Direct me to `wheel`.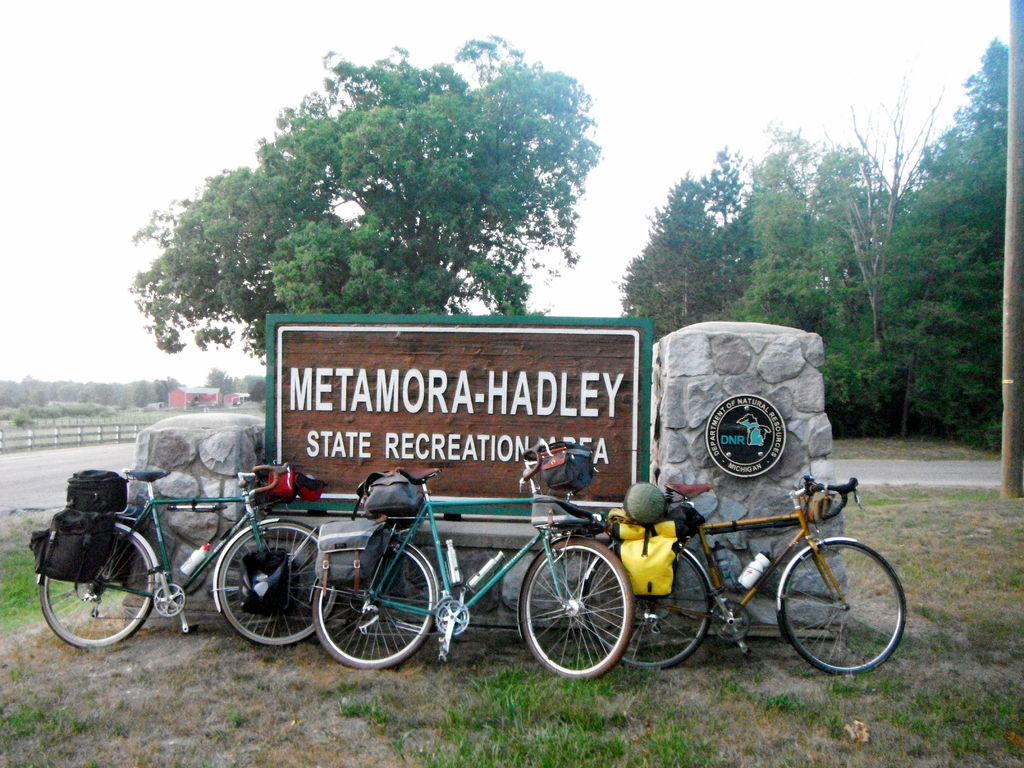
Direction: <bbox>39, 526, 157, 648</bbox>.
